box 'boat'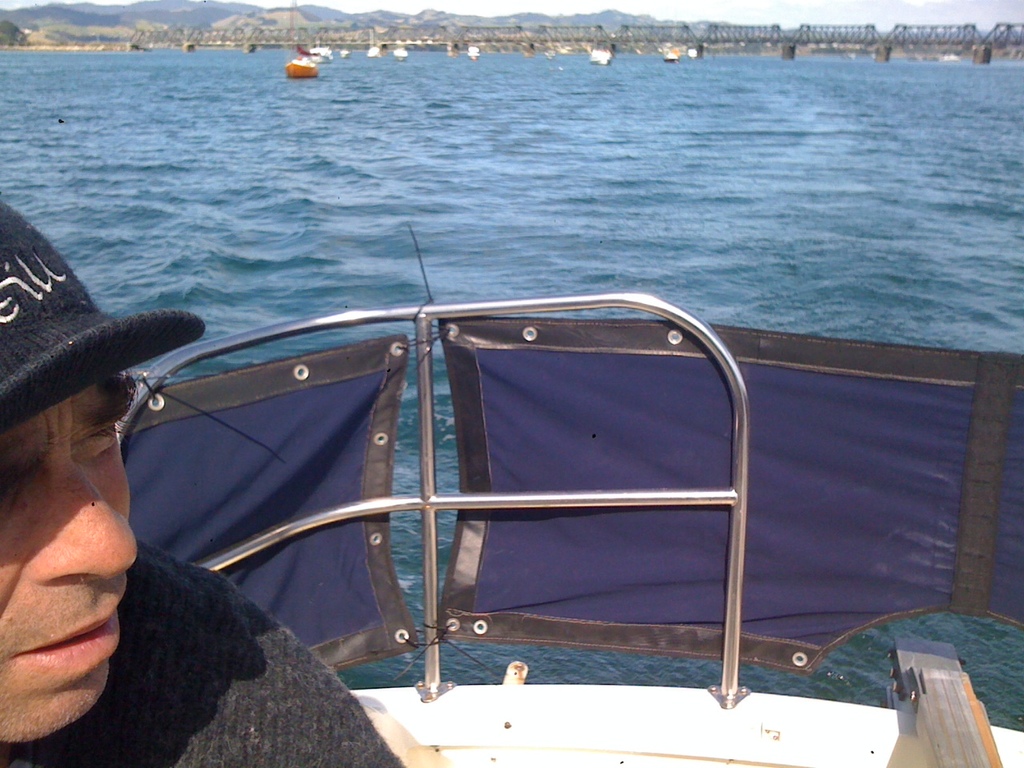
pyautogui.locateOnScreen(306, 42, 335, 66)
